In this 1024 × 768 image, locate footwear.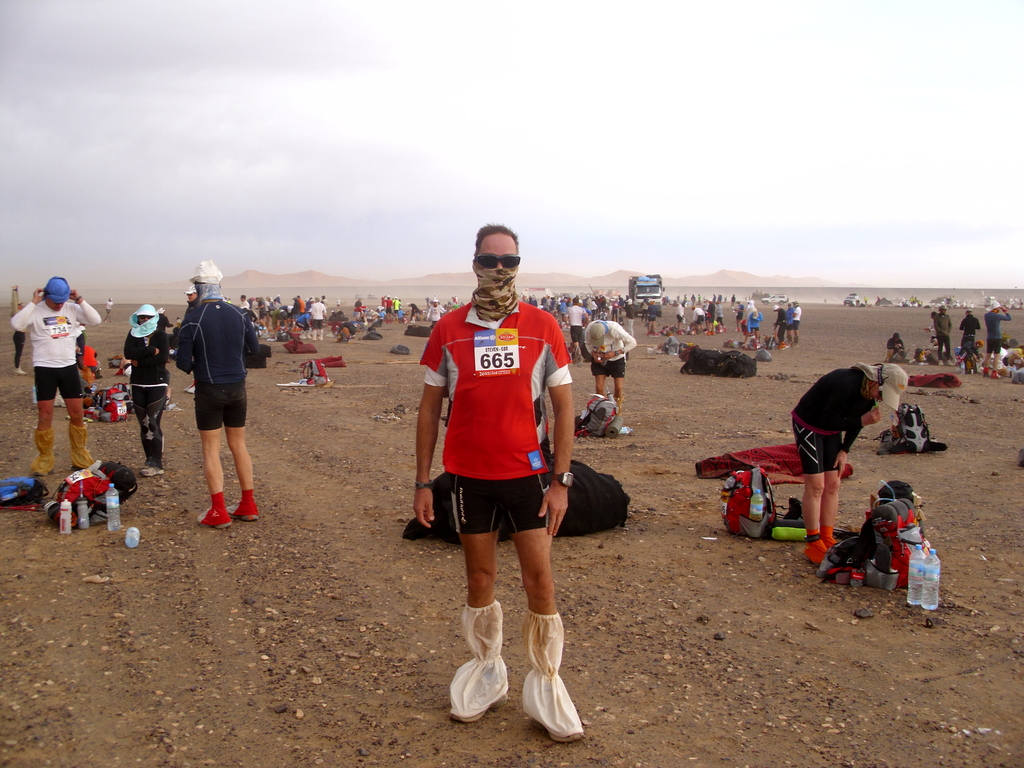
Bounding box: <region>797, 526, 817, 566</region>.
